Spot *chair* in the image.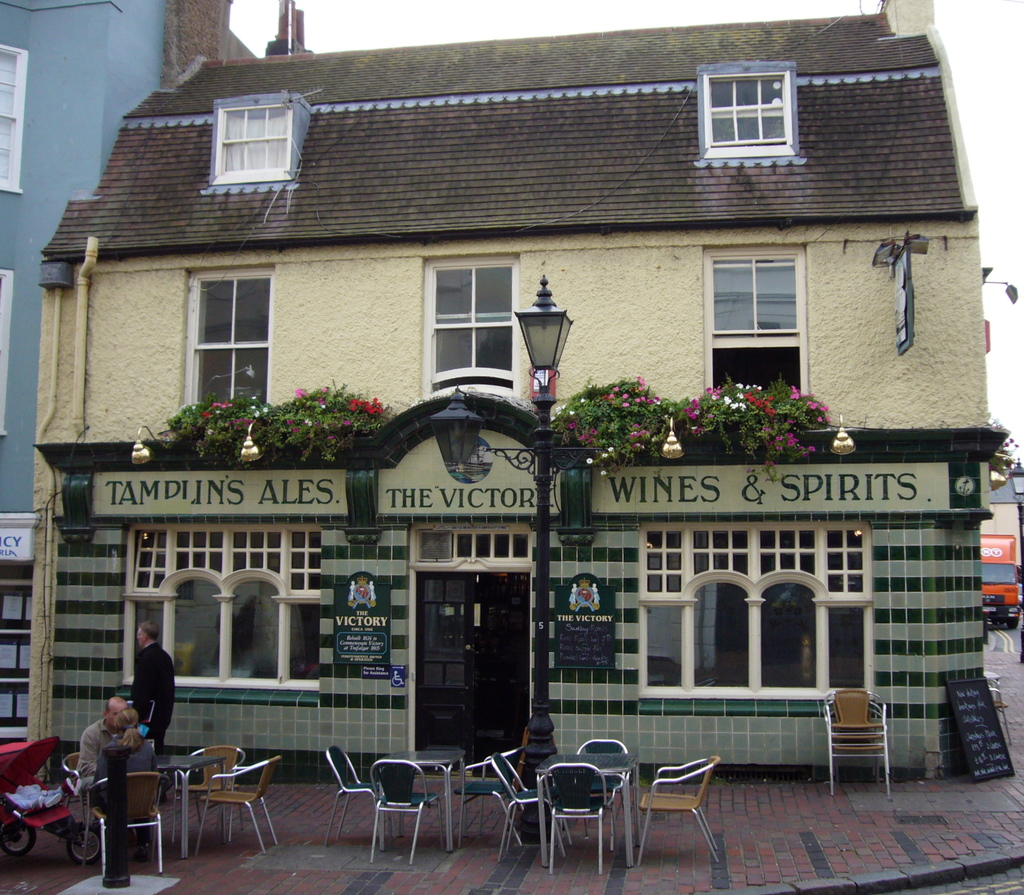
*chair* found at 85/770/171/885.
